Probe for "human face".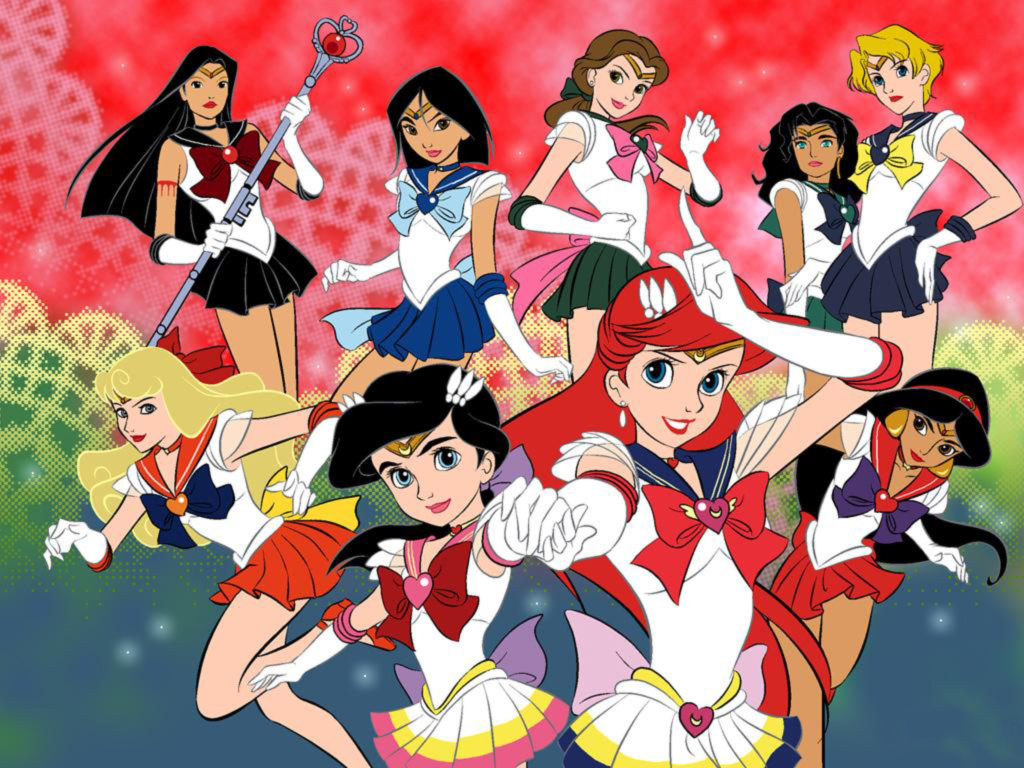
Probe result: locate(595, 59, 653, 119).
